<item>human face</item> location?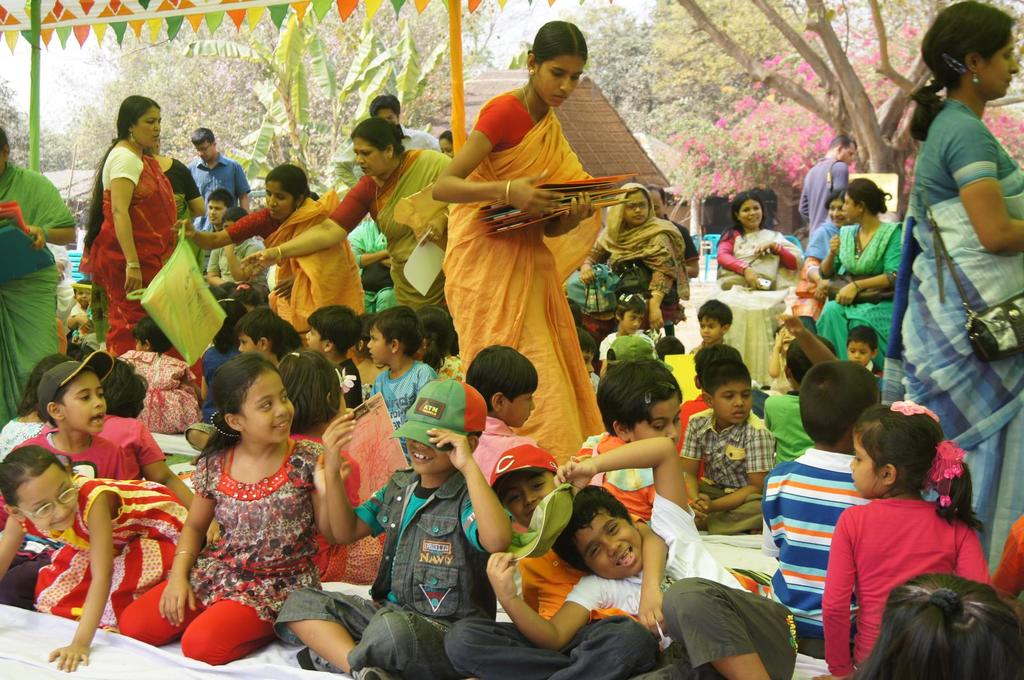
x1=15, y1=465, x2=79, y2=533
